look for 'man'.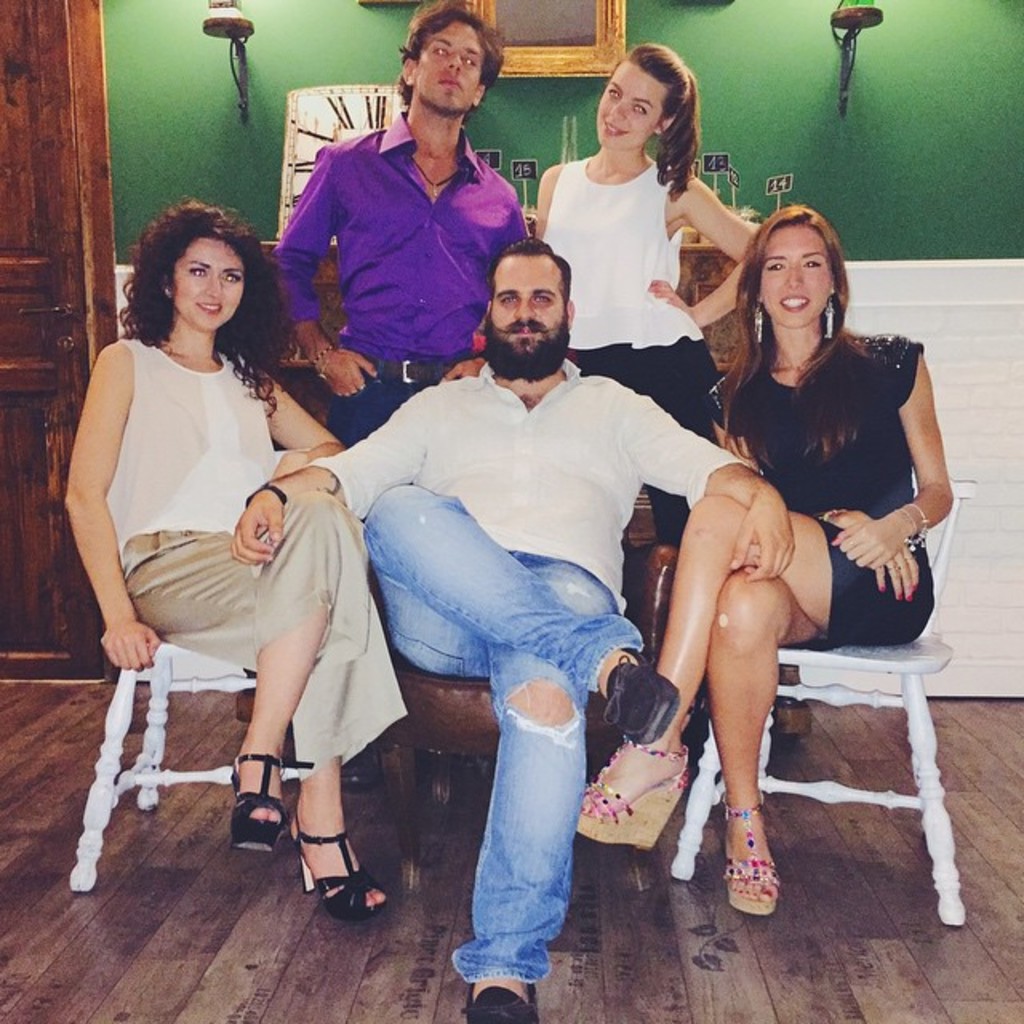
Found: box=[336, 218, 725, 938].
